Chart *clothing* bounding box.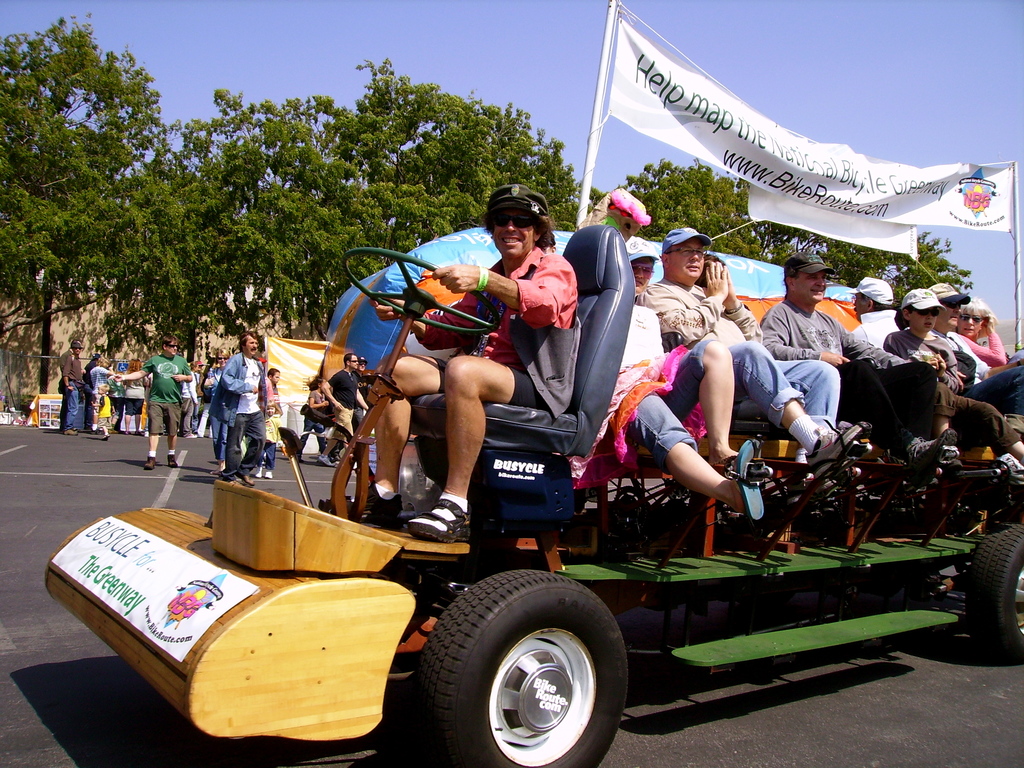
Charted: 412 238 572 419.
